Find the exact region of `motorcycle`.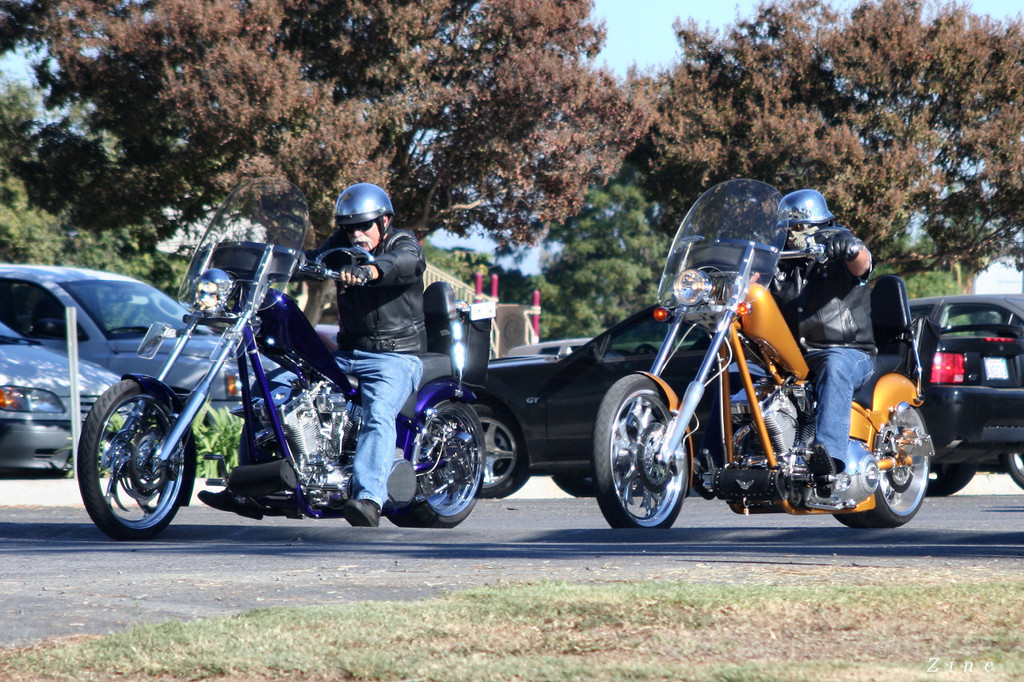
Exact region: x1=591, y1=176, x2=937, y2=529.
